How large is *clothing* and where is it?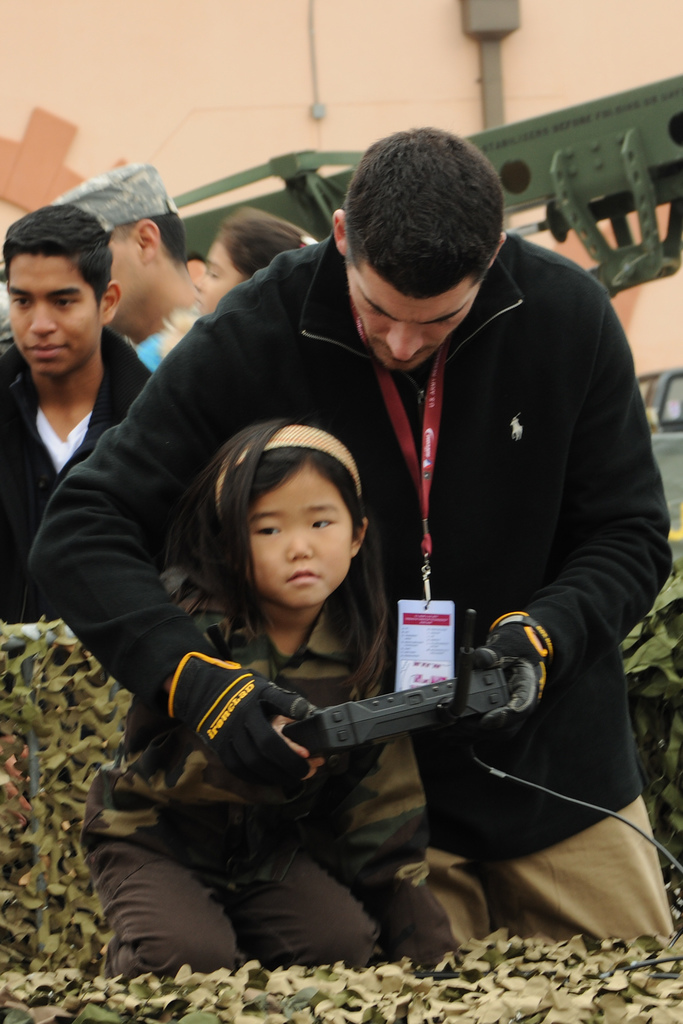
Bounding box: [56,557,438,986].
